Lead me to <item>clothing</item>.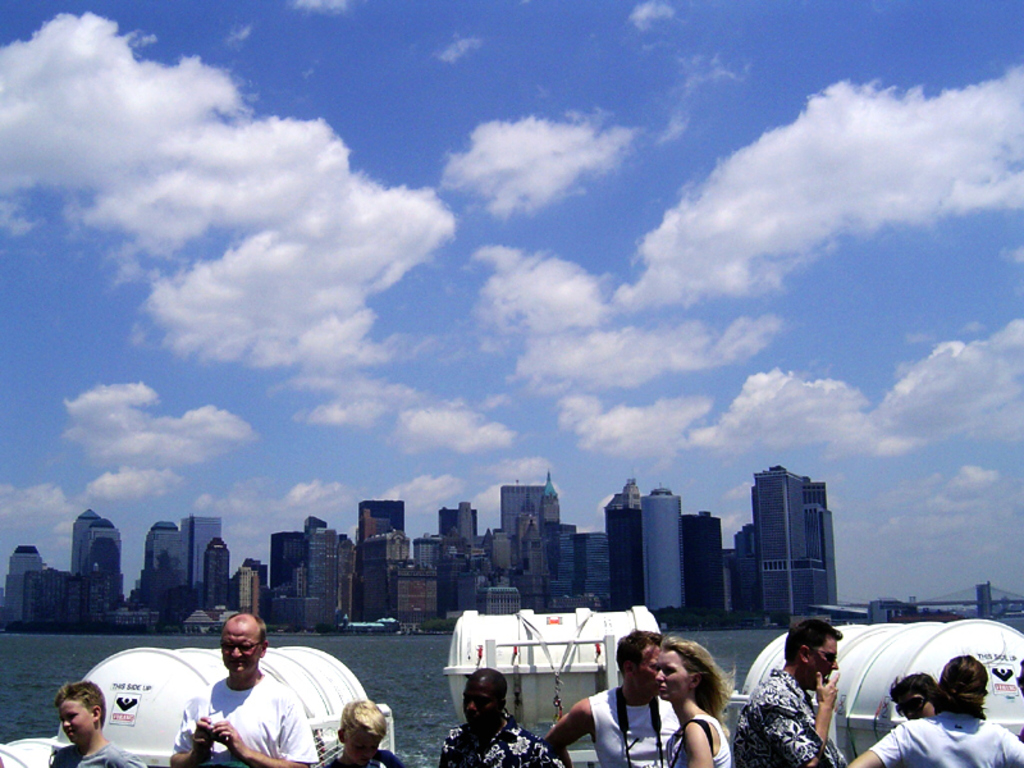
Lead to locate(174, 663, 323, 763).
